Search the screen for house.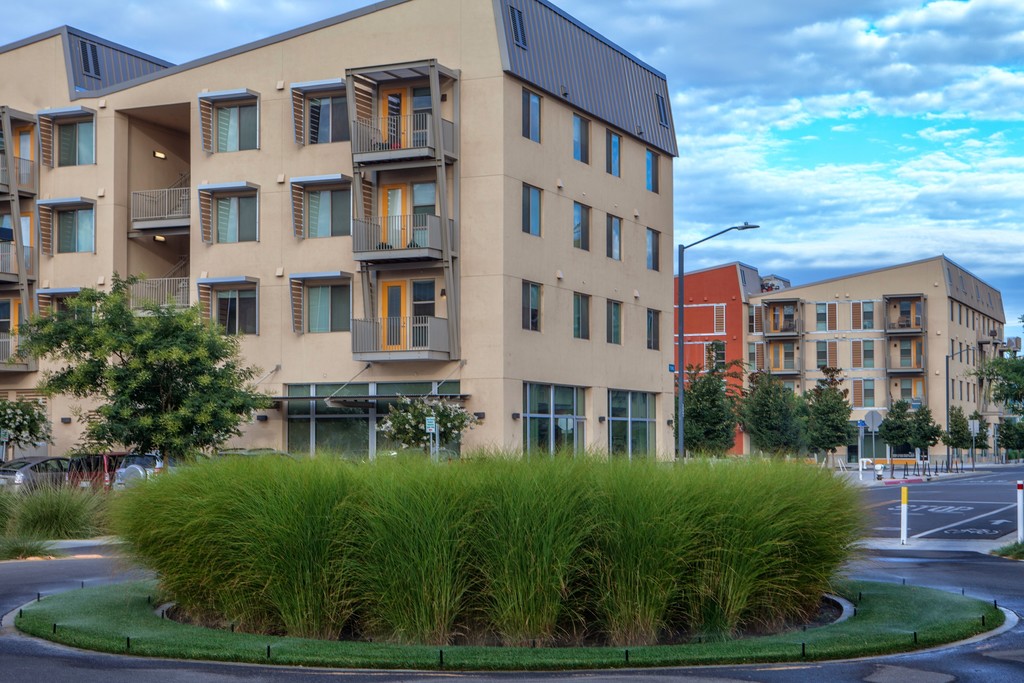
Found at locate(735, 242, 1012, 461).
